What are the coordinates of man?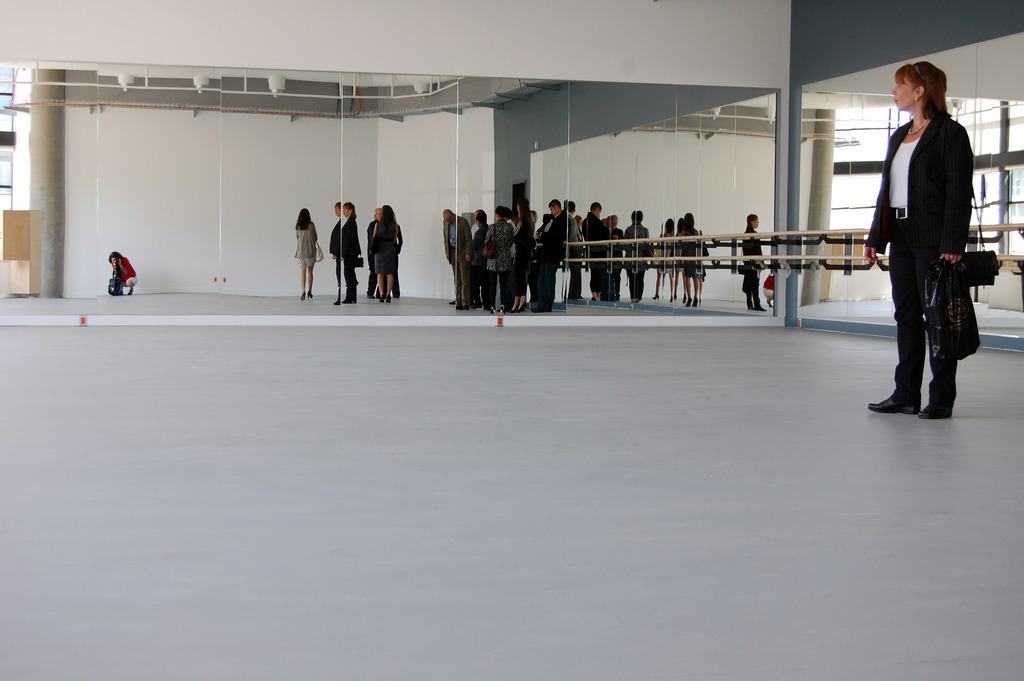
{"x1": 442, "y1": 209, "x2": 472, "y2": 309}.
